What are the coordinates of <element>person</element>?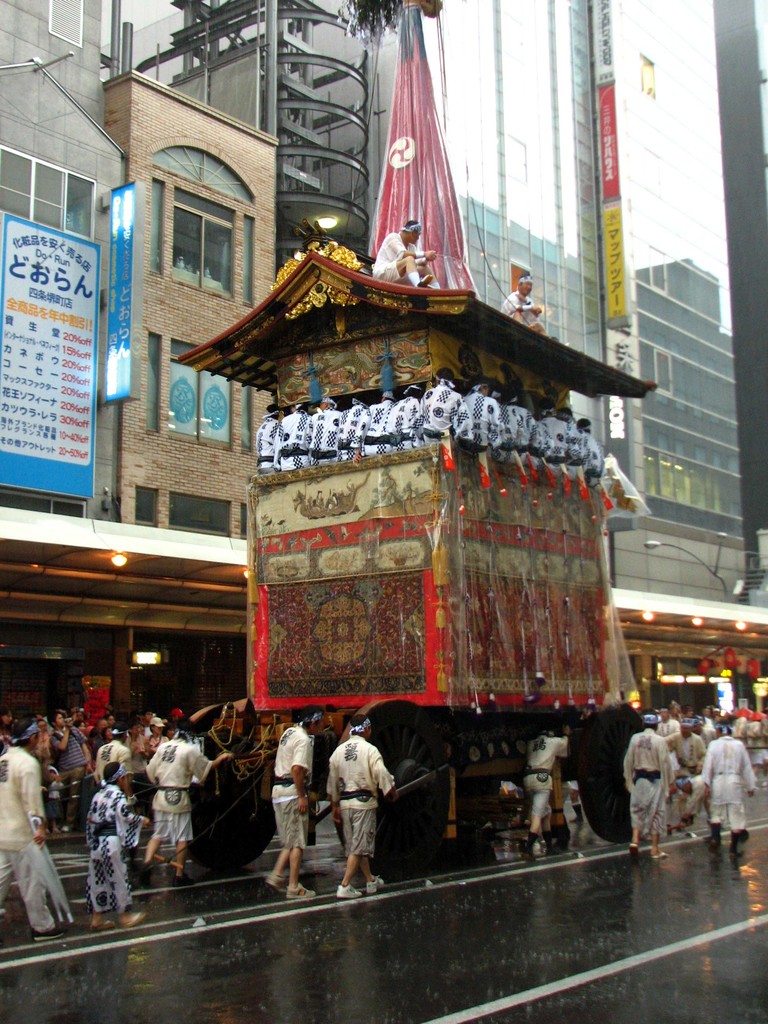
<bbox>671, 769, 716, 825</bbox>.
